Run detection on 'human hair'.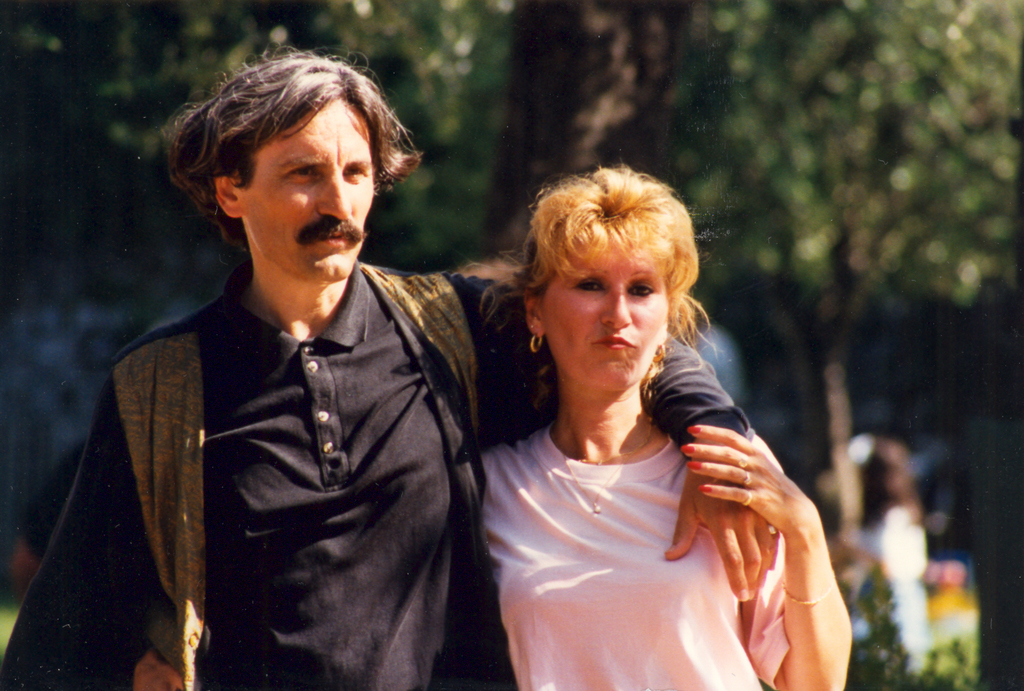
Result: select_region(167, 54, 426, 261).
